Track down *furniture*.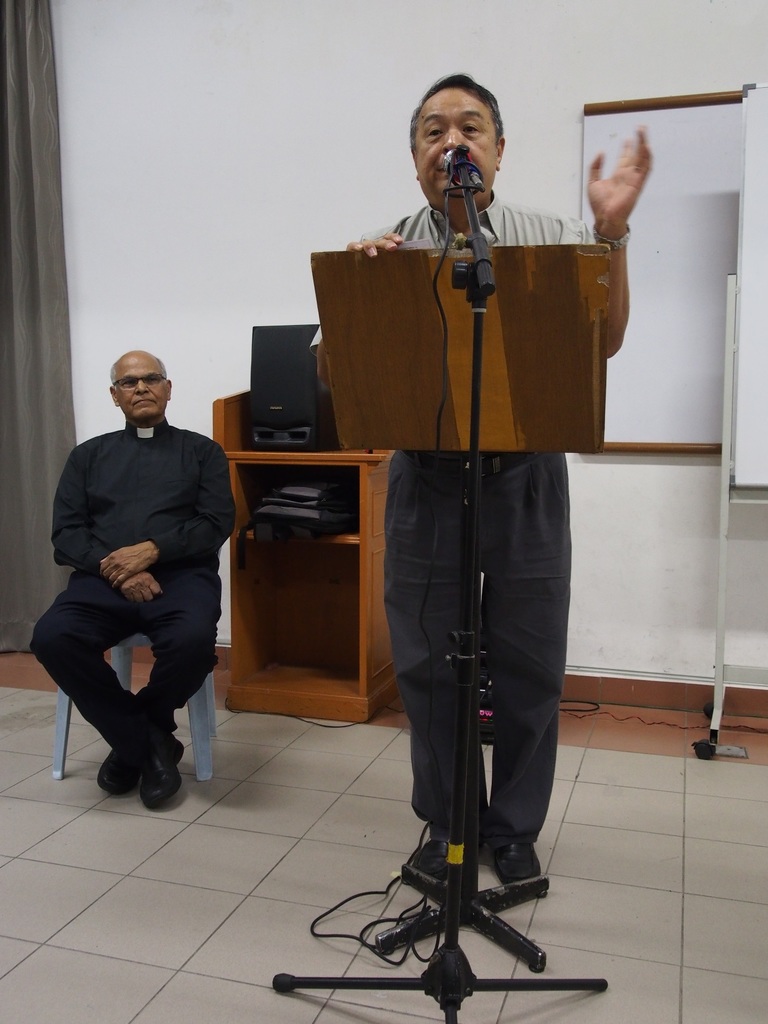
Tracked to <box>49,632,217,783</box>.
